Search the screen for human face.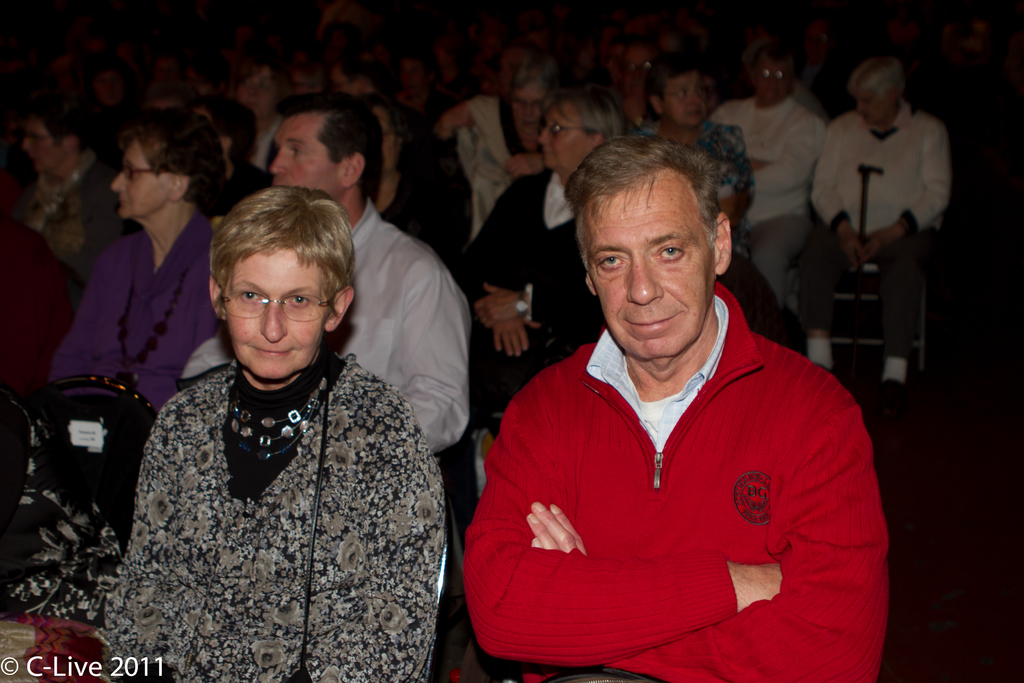
Found at Rect(16, 117, 64, 177).
